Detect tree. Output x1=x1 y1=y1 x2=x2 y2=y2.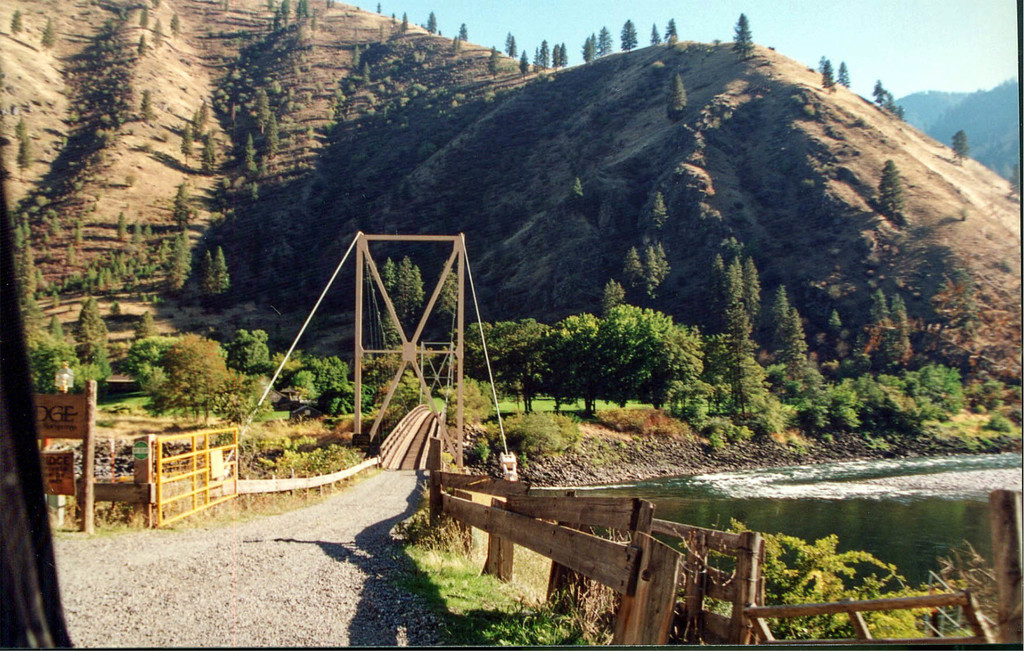
x1=660 y1=13 x2=680 y2=40.
